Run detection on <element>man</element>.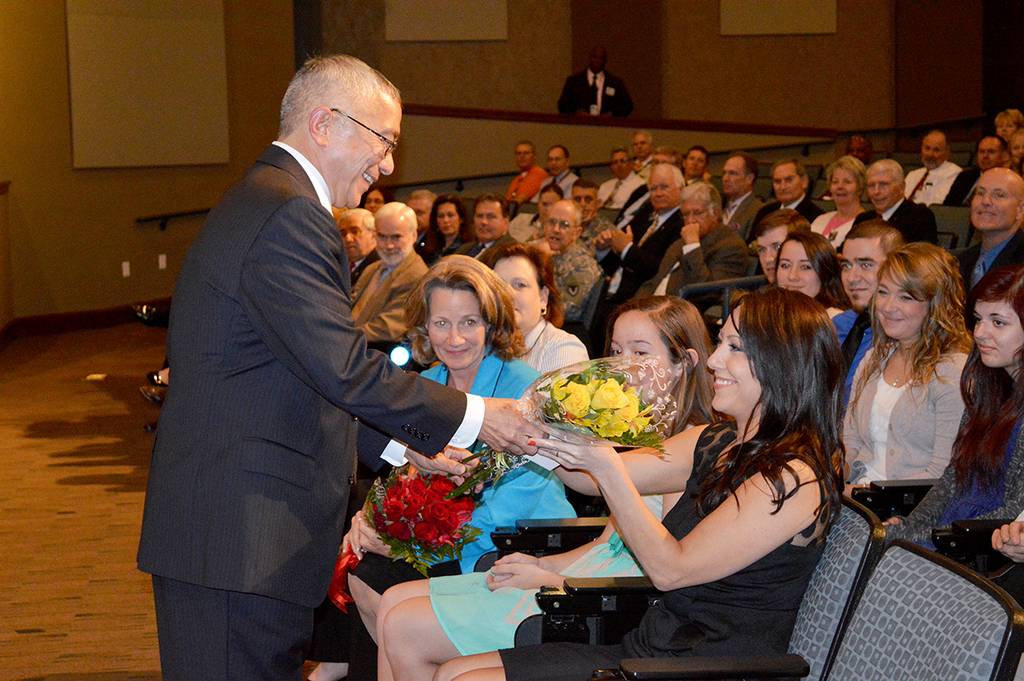
Result: region(337, 204, 377, 278).
